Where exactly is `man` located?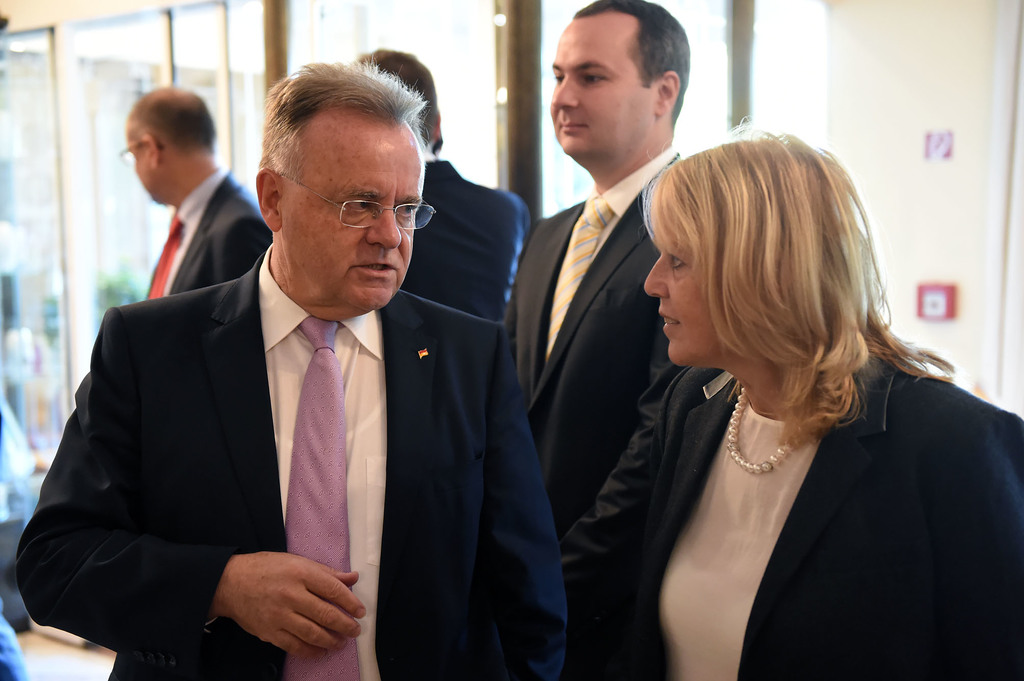
Its bounding box is 508 0 712 518.
